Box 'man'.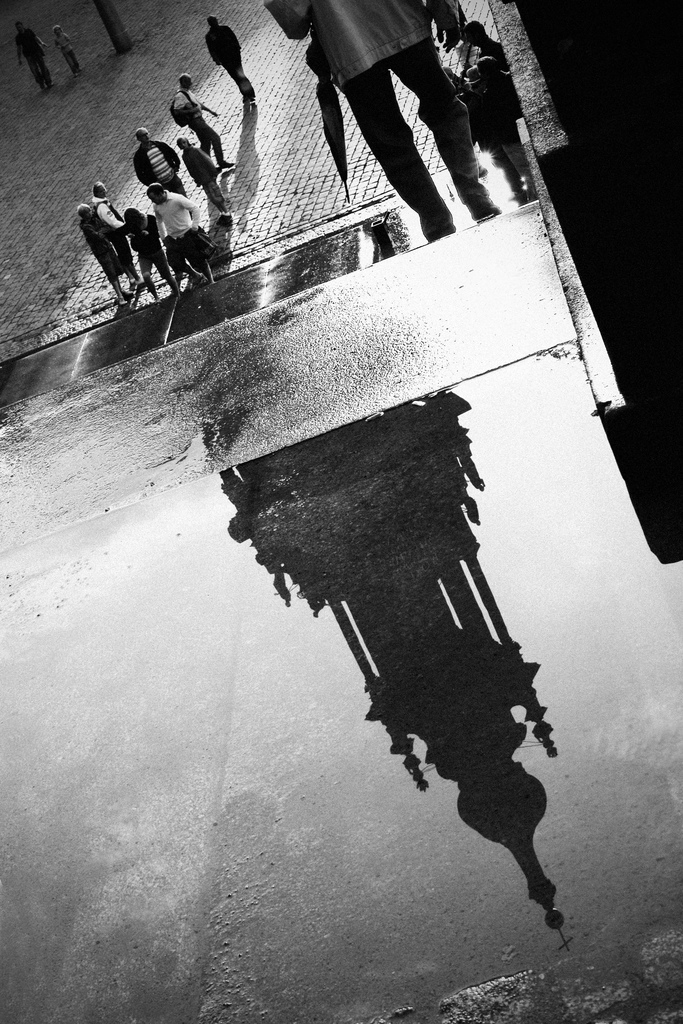
rect(92, 179, 141, 286).
